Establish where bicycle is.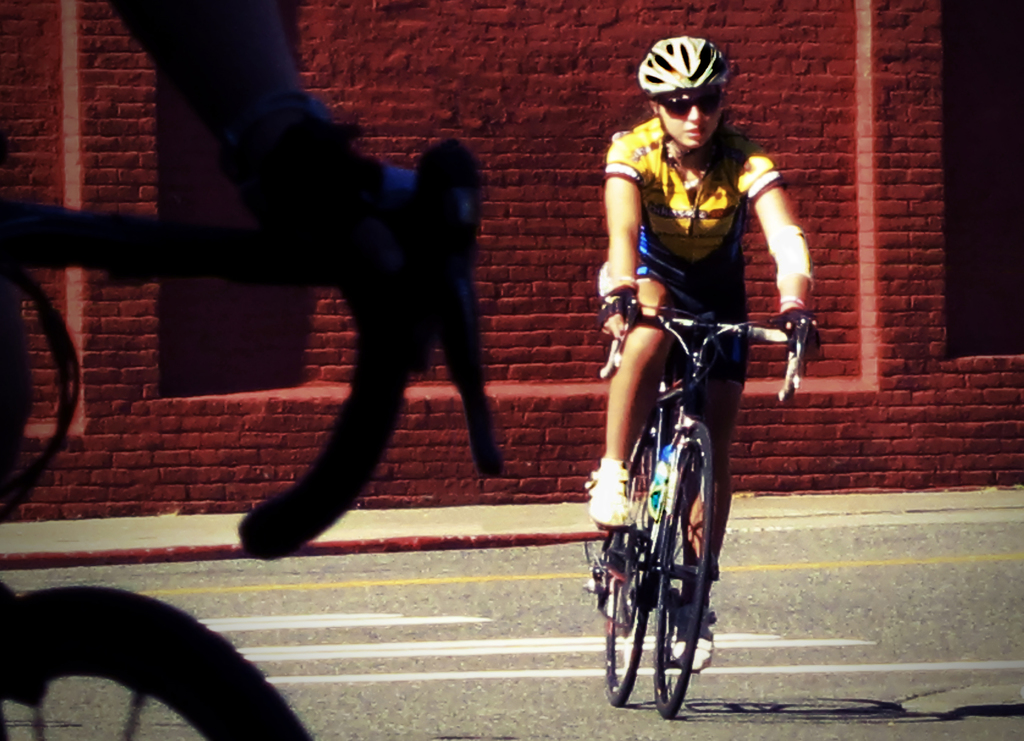
Established at (585,267,786,728).
